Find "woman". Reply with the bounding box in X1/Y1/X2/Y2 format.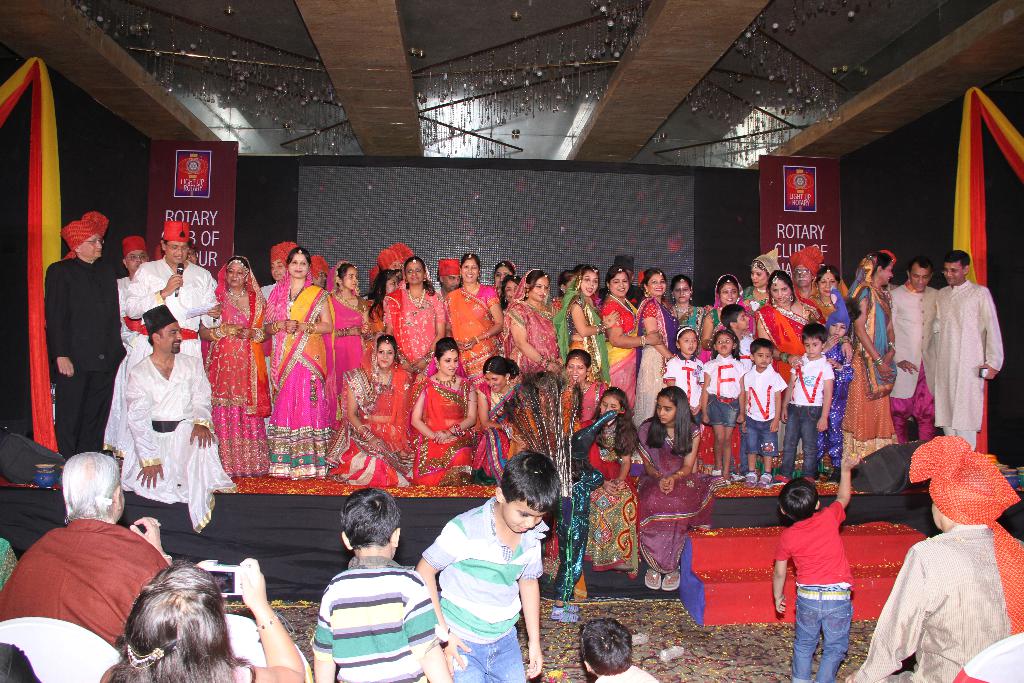
474/354/541/477.
